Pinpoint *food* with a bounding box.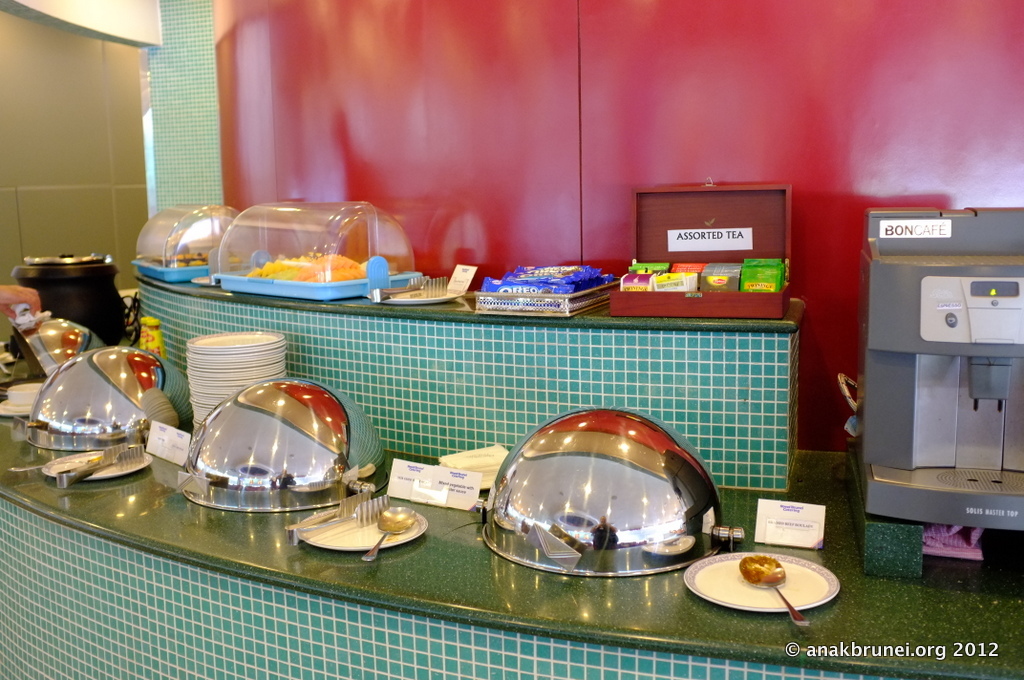
rect(140, 250, 233, 274).
